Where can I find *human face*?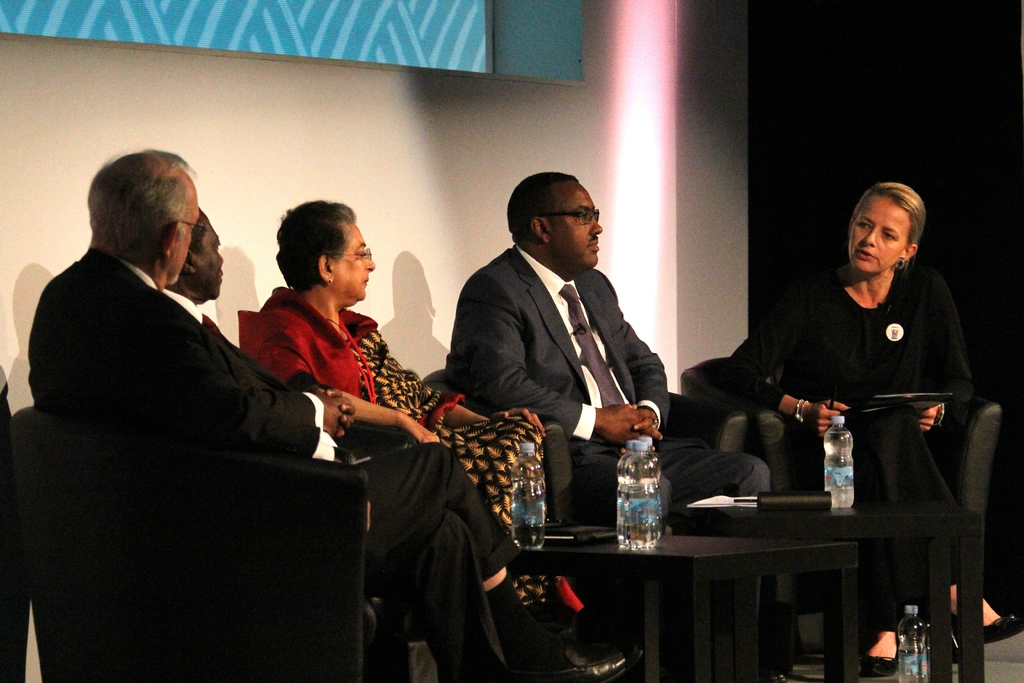
You can find it at select_region(850, 197, 911, 268).
